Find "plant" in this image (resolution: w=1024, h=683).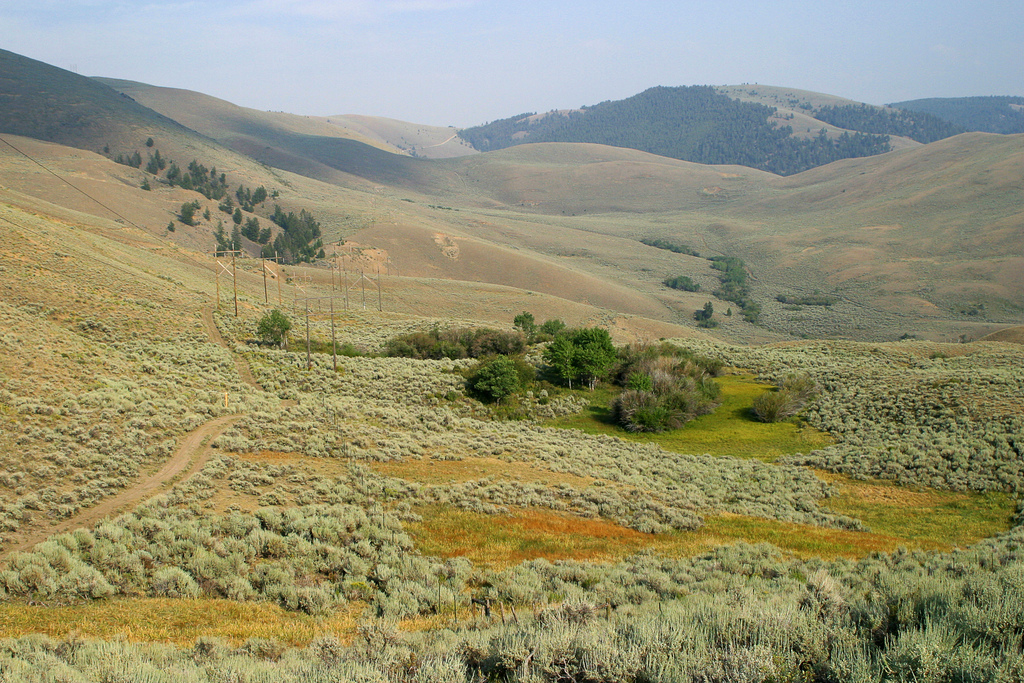
[x1=470, y1=364, x2=523, y2=400].
